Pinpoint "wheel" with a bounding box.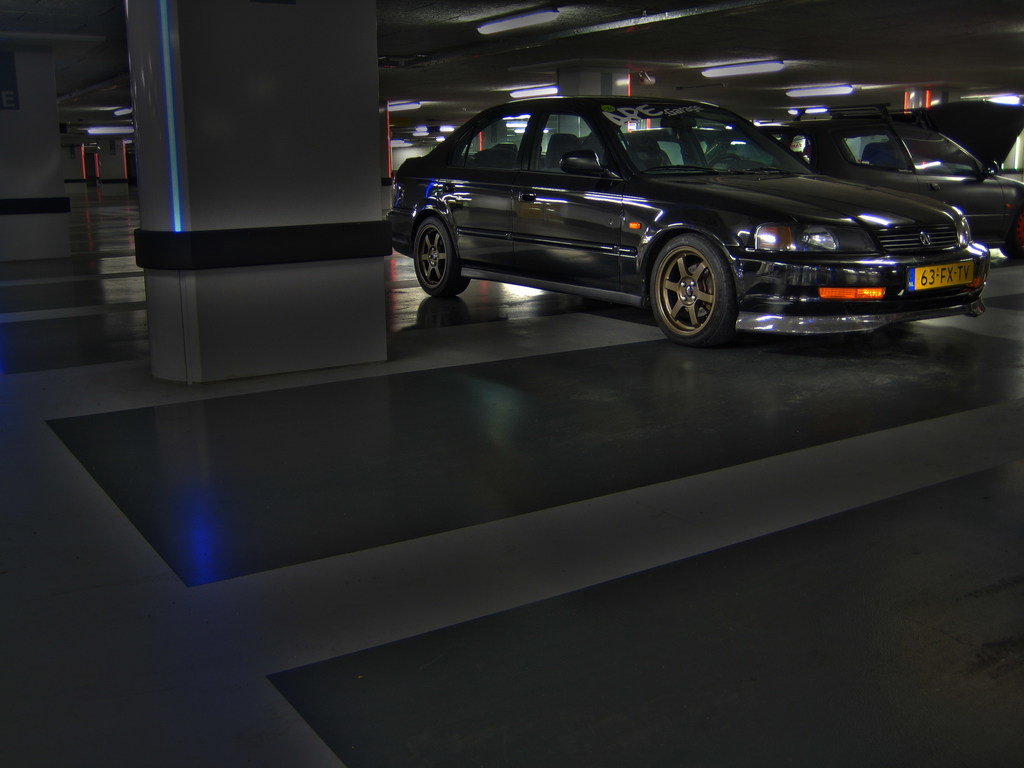
region(640, 223, 754, 331).
